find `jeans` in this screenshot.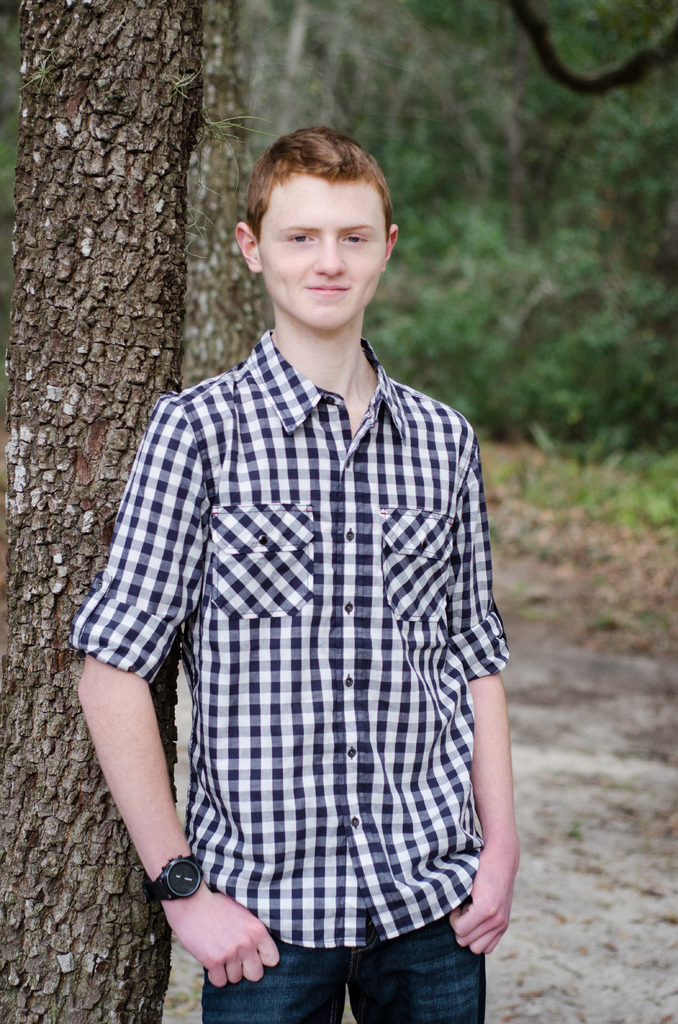
The bounding box for `jeans` is l=198, t=910, r=486, b=1023.
